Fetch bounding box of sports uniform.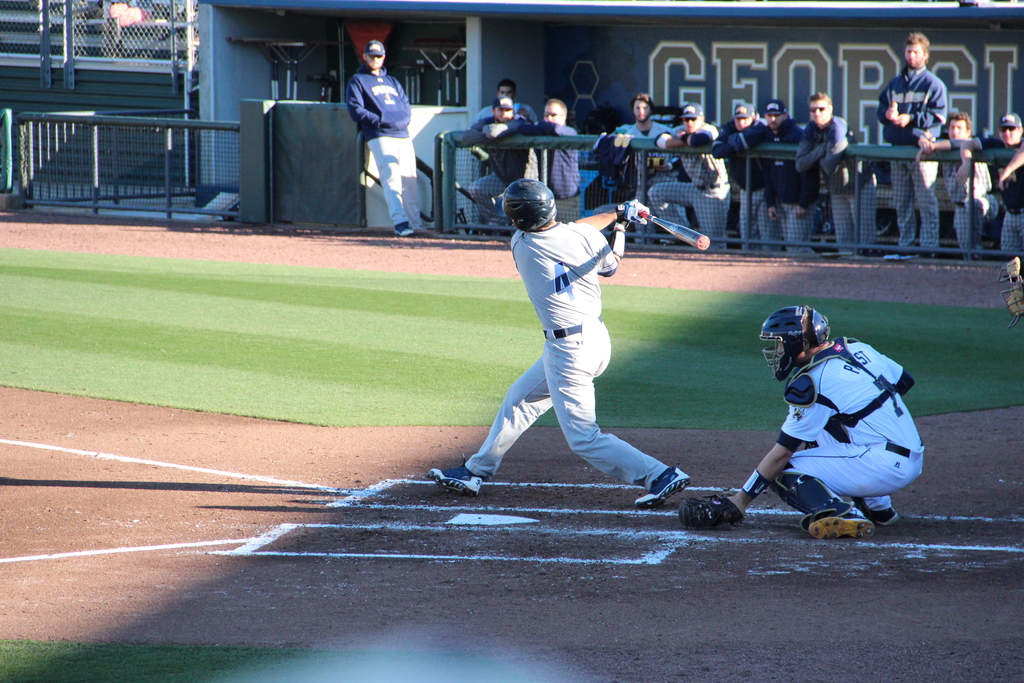
Bbox: box=[656, 105, 723, 253].
